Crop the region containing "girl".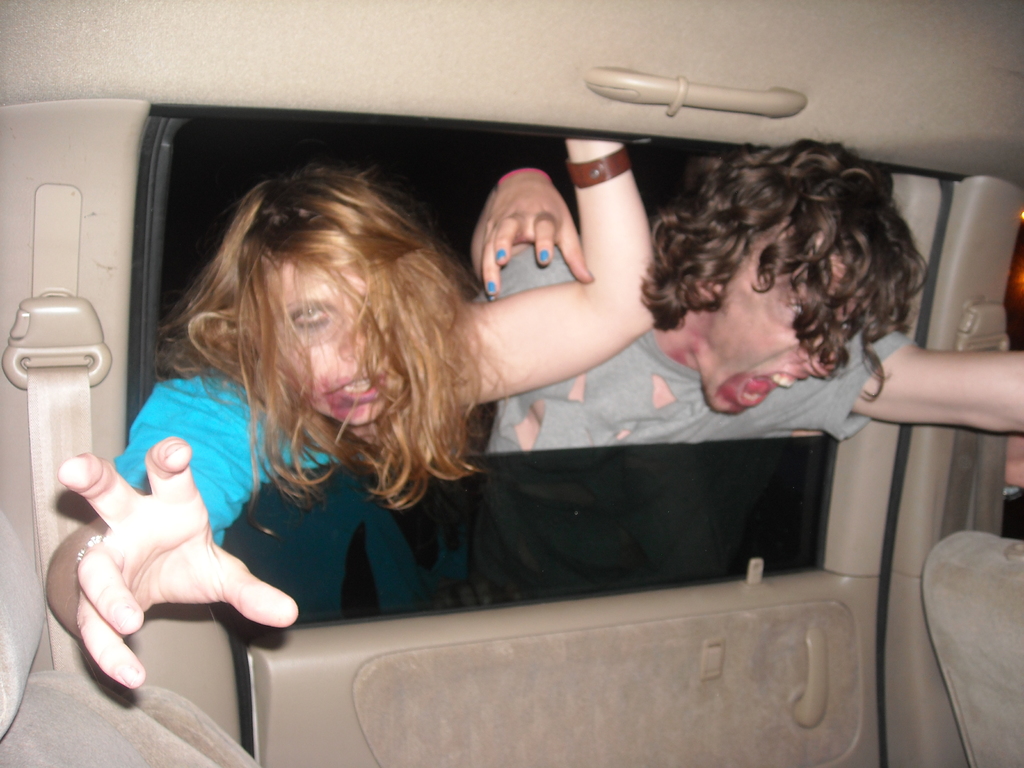
Crop region: l=47, t=135, r=653, b=688.
